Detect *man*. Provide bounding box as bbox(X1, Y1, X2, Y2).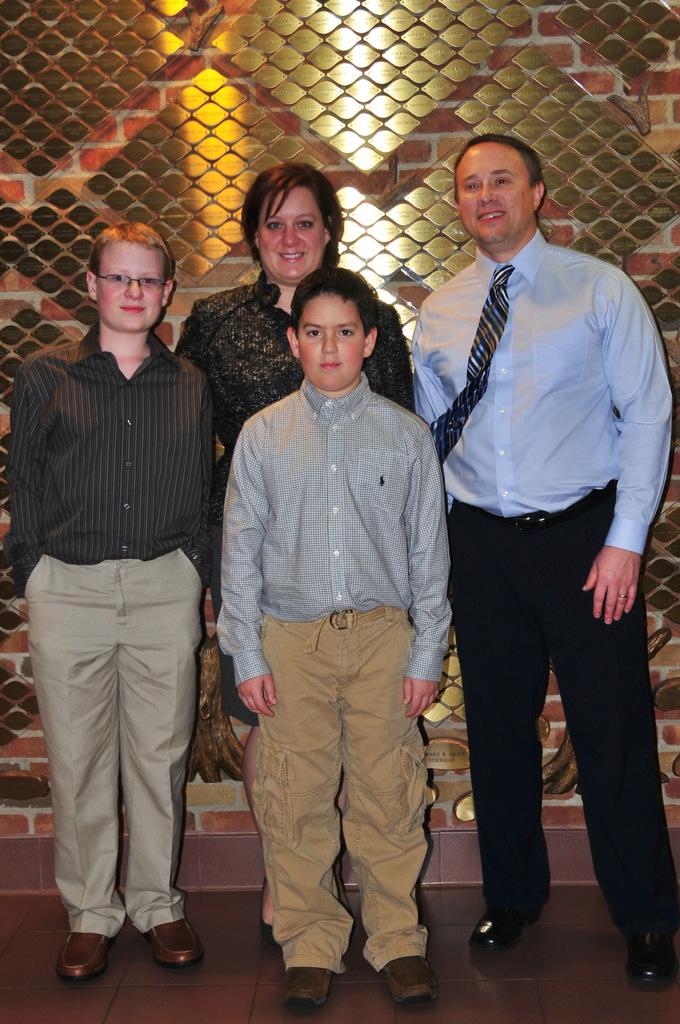
bbox(0, 223, 218, 980).
